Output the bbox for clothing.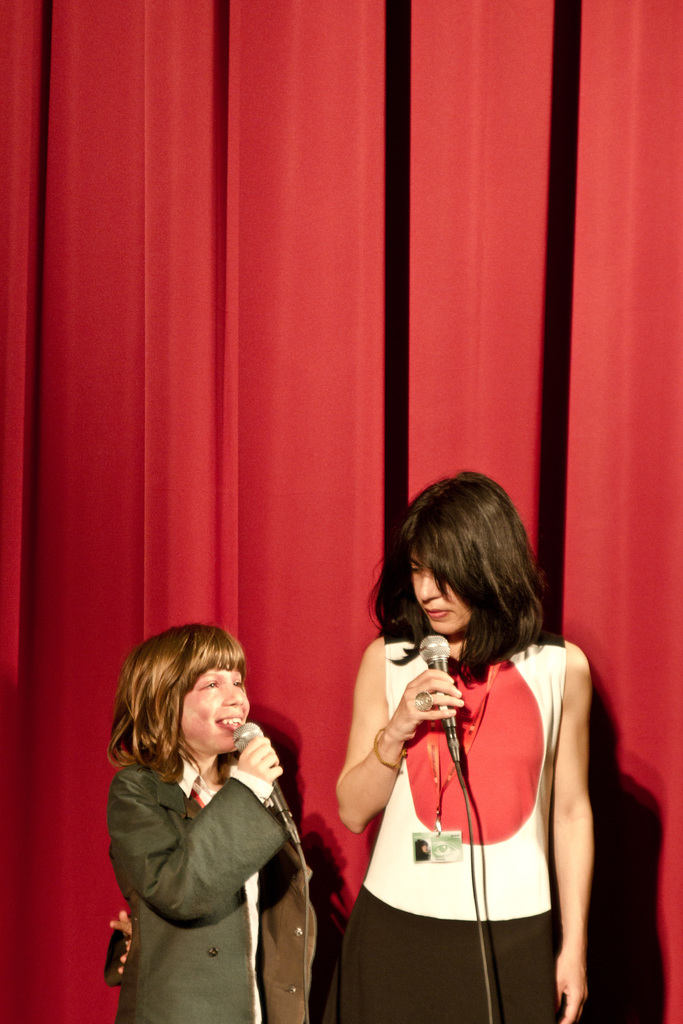
detection(333, 624, 572, 1023).
